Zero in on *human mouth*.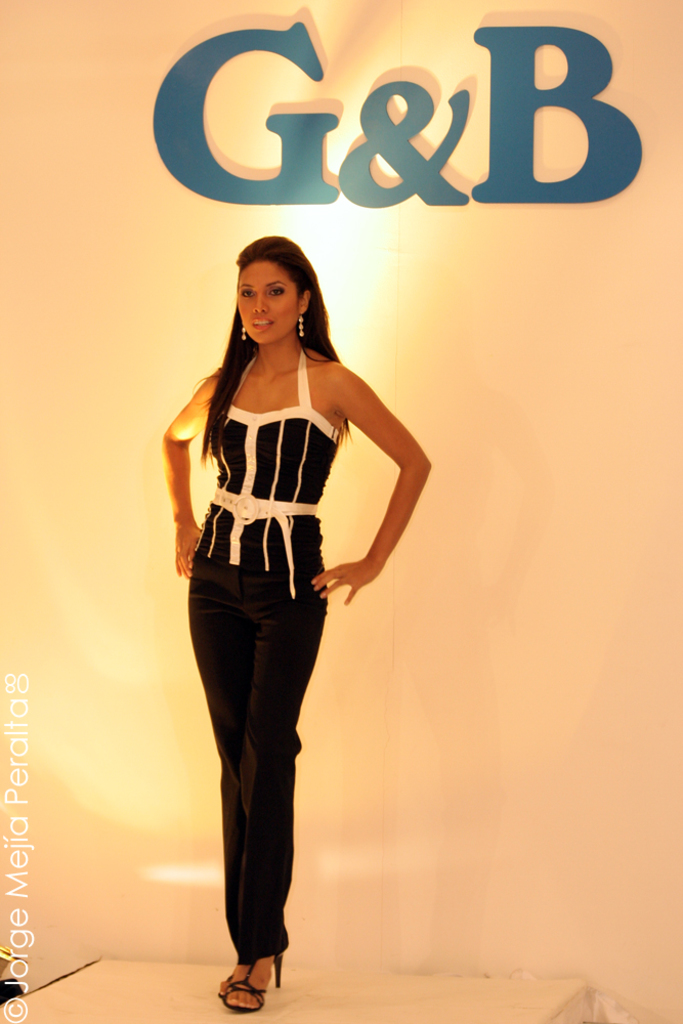
Zeroed in: [249, 316, 273, 327].
